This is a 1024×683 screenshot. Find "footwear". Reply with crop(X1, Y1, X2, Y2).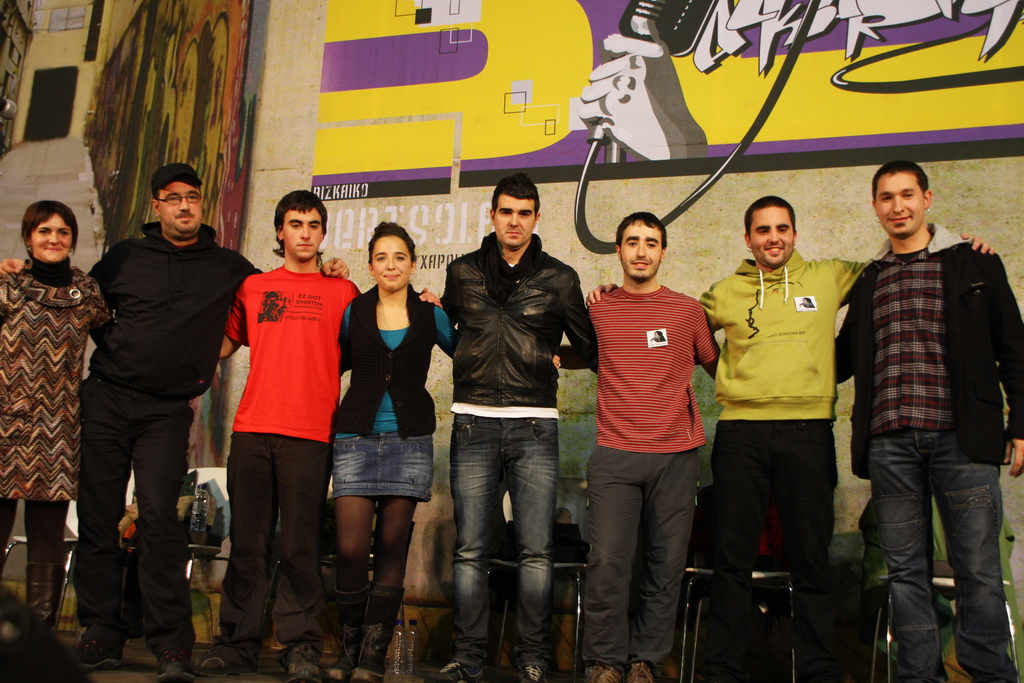
crop(421, 662, 484, 682).
